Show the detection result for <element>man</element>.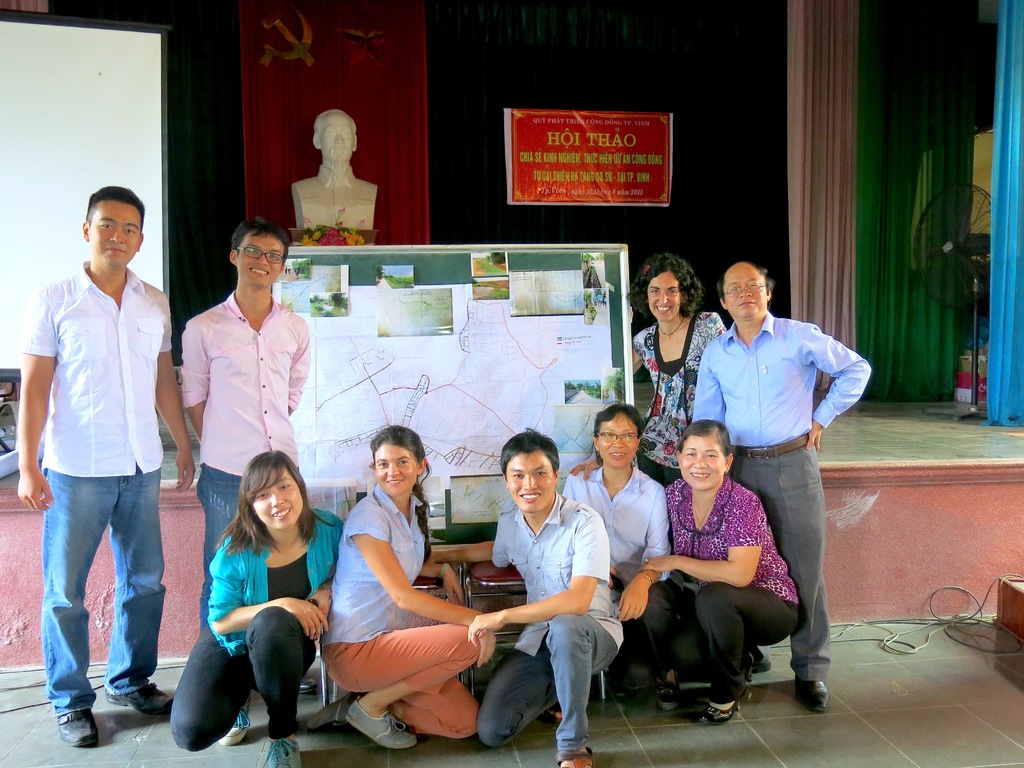
rect(691, 260, 868, 717).
